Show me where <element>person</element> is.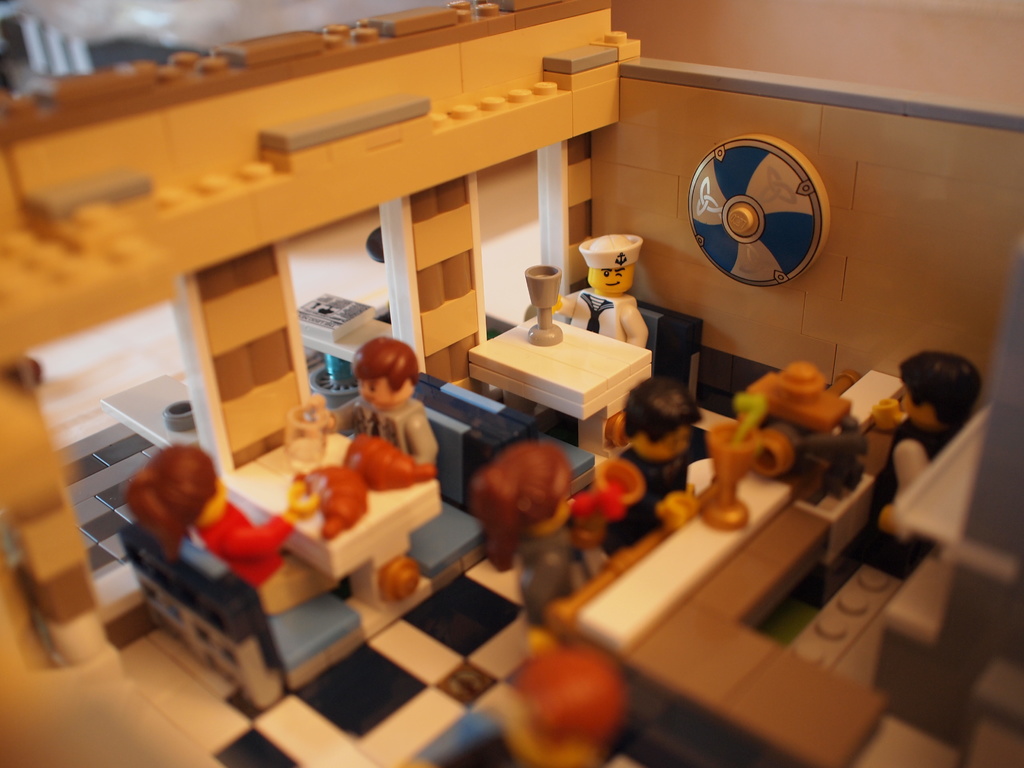
<element>person</element> is at 550/230/648/352.
